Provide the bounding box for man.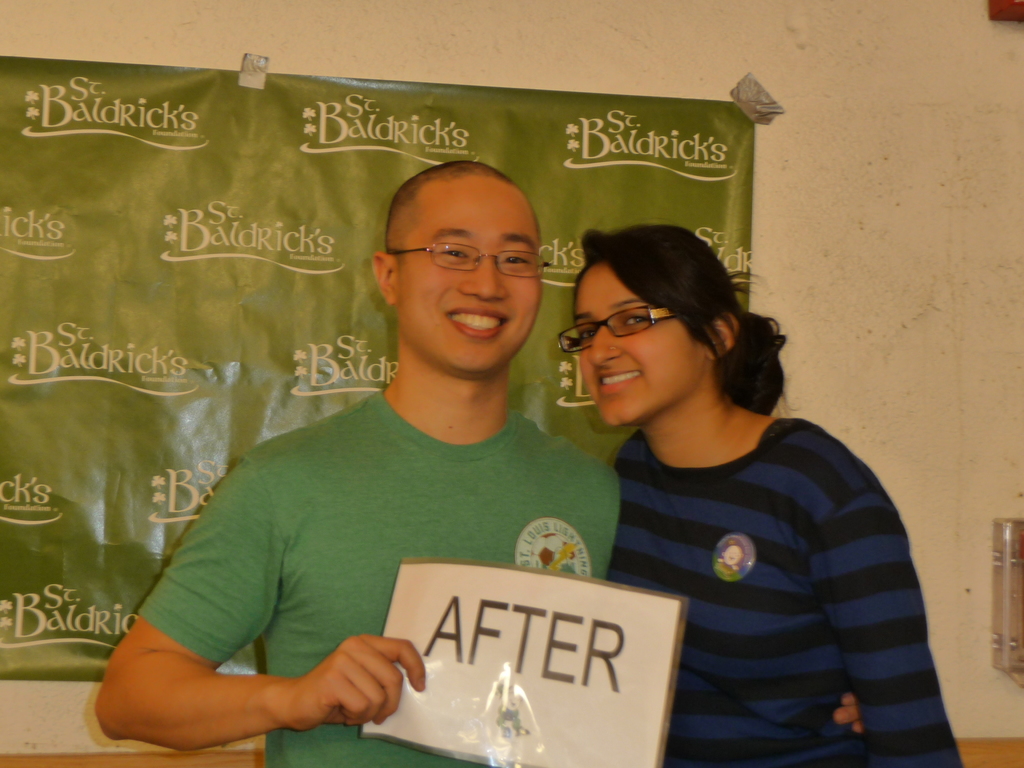
[x1=135, y1=151, x2=689, y2=736].
